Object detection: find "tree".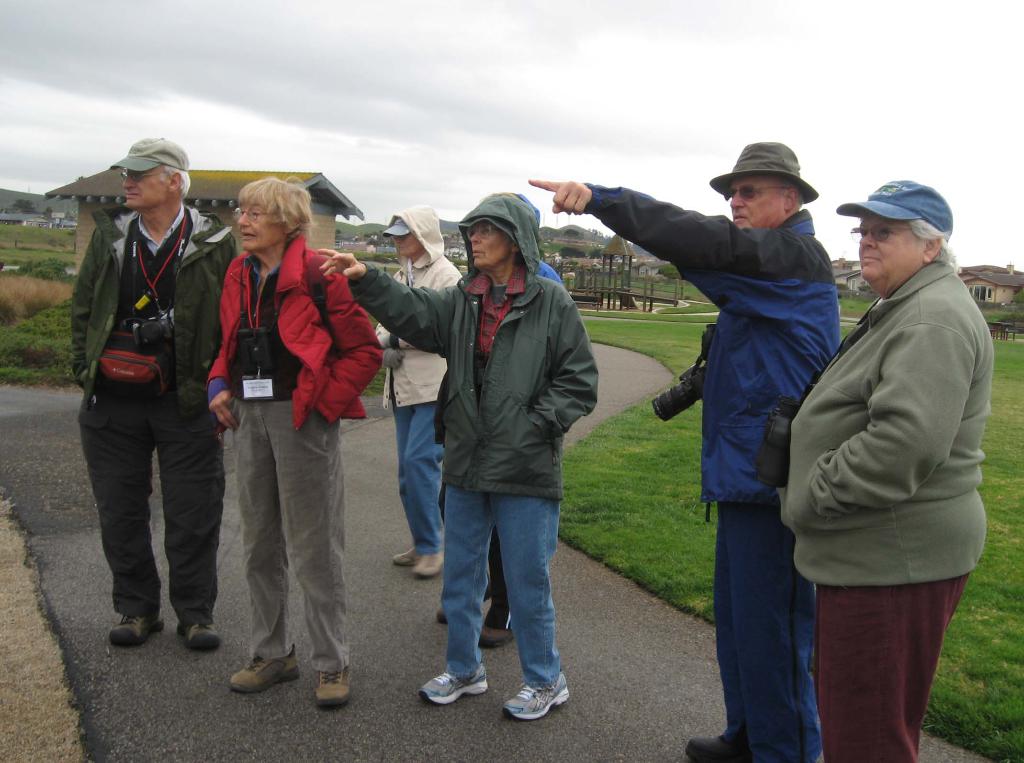
locate(39, 206, 54, 223).
